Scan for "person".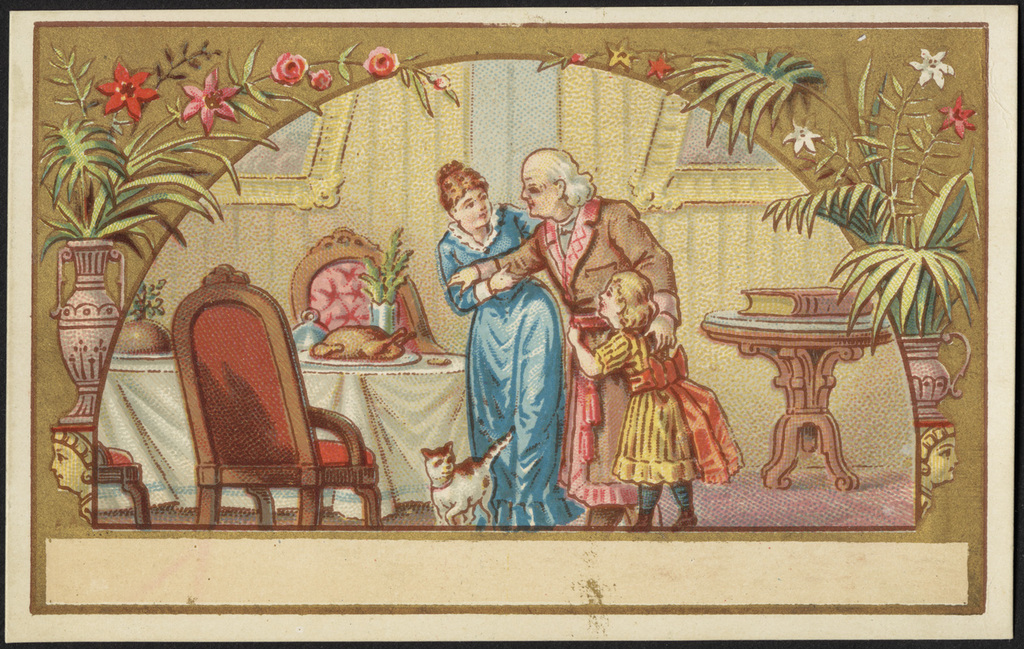
Scan result: region(567, 268, 745, 527).
